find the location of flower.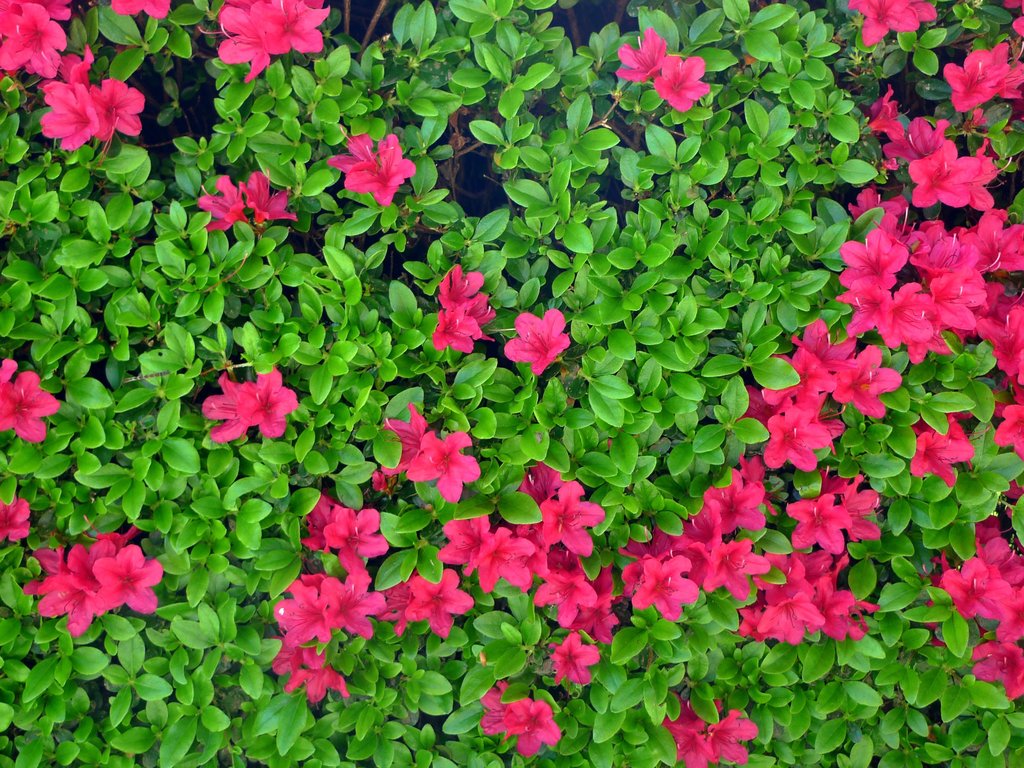
Location: bbox=(202, 178, 251, 234).
